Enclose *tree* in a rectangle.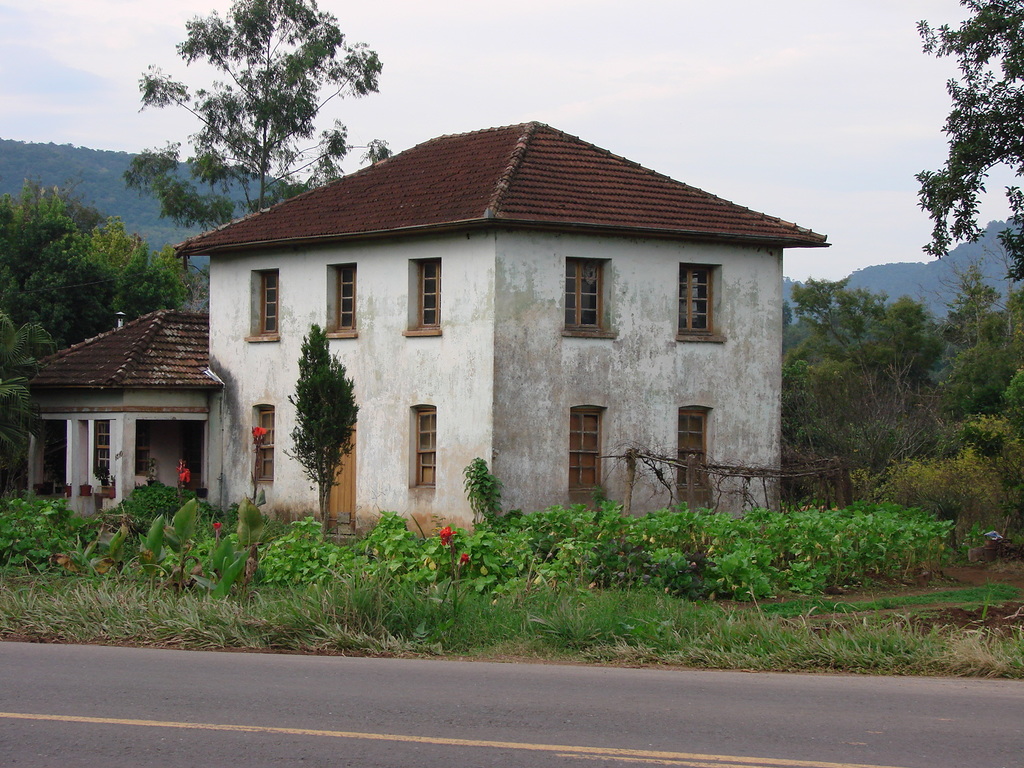
l=282, t=321, r=358, b=547.
